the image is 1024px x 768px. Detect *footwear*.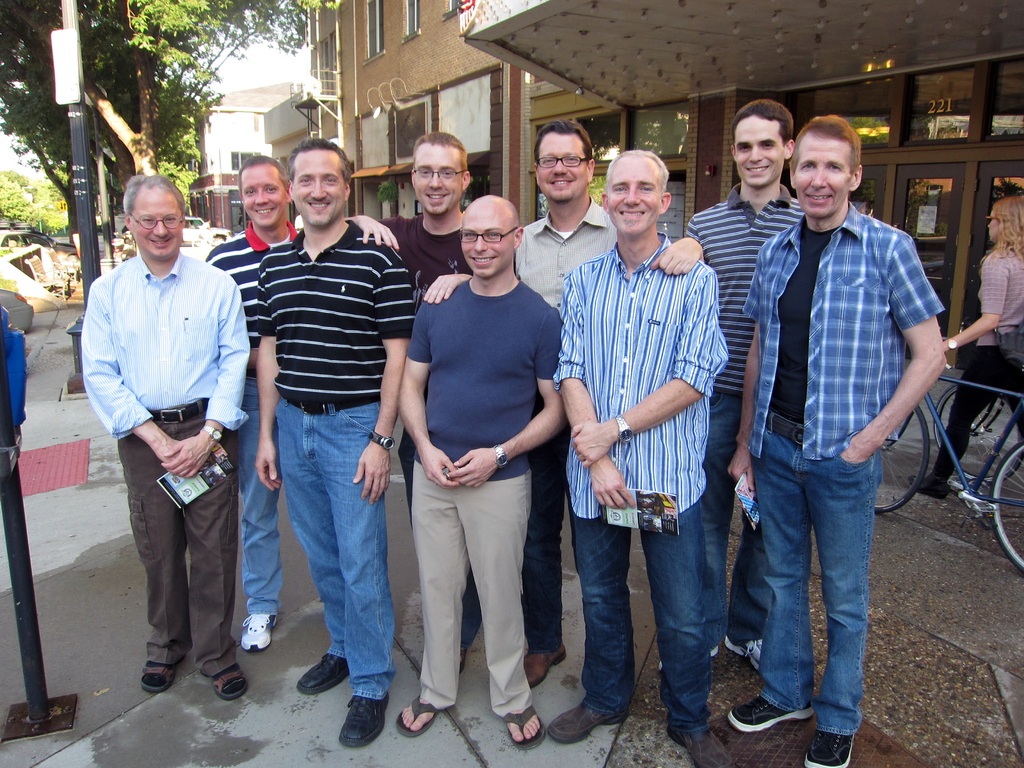
Detection: region(500, 712, 547, 751).
